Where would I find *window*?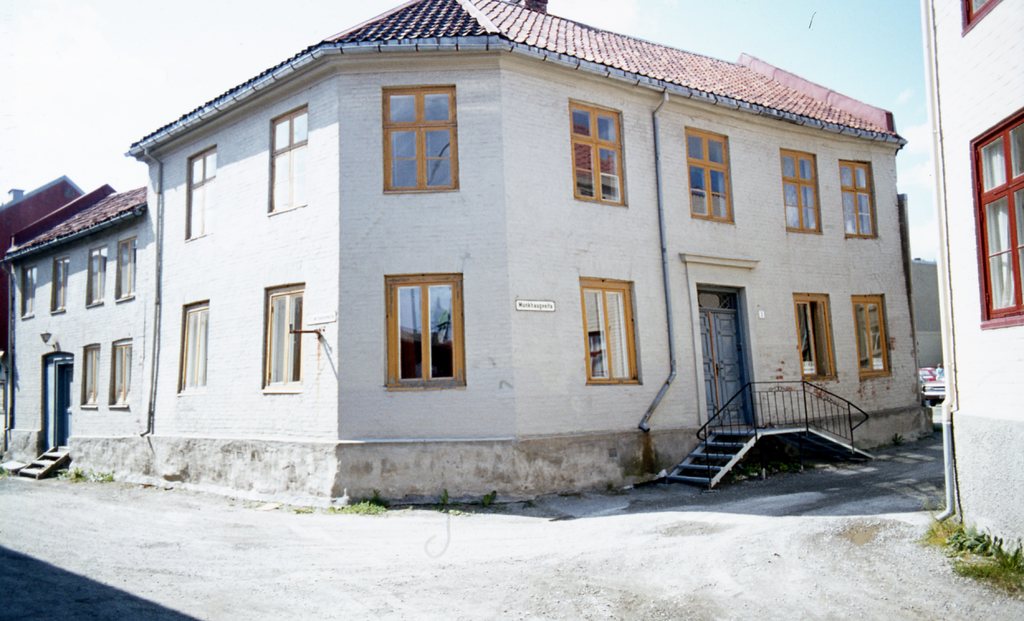
At BBox(792, 297, 842, 378).
